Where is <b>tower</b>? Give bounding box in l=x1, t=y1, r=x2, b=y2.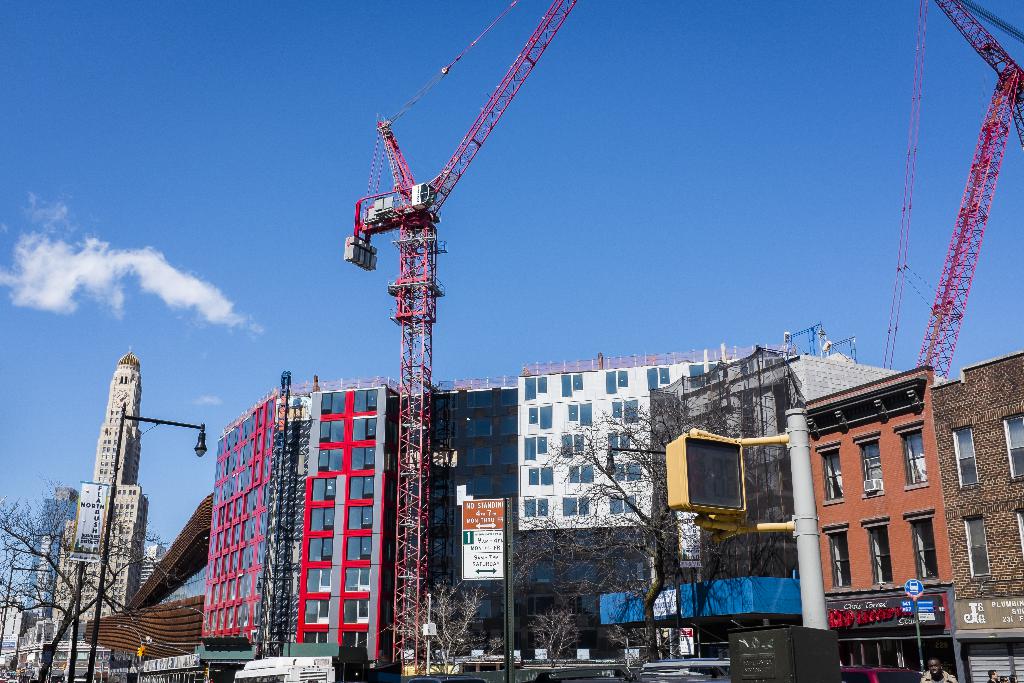
l=27, t=490, r=78, b=619.
